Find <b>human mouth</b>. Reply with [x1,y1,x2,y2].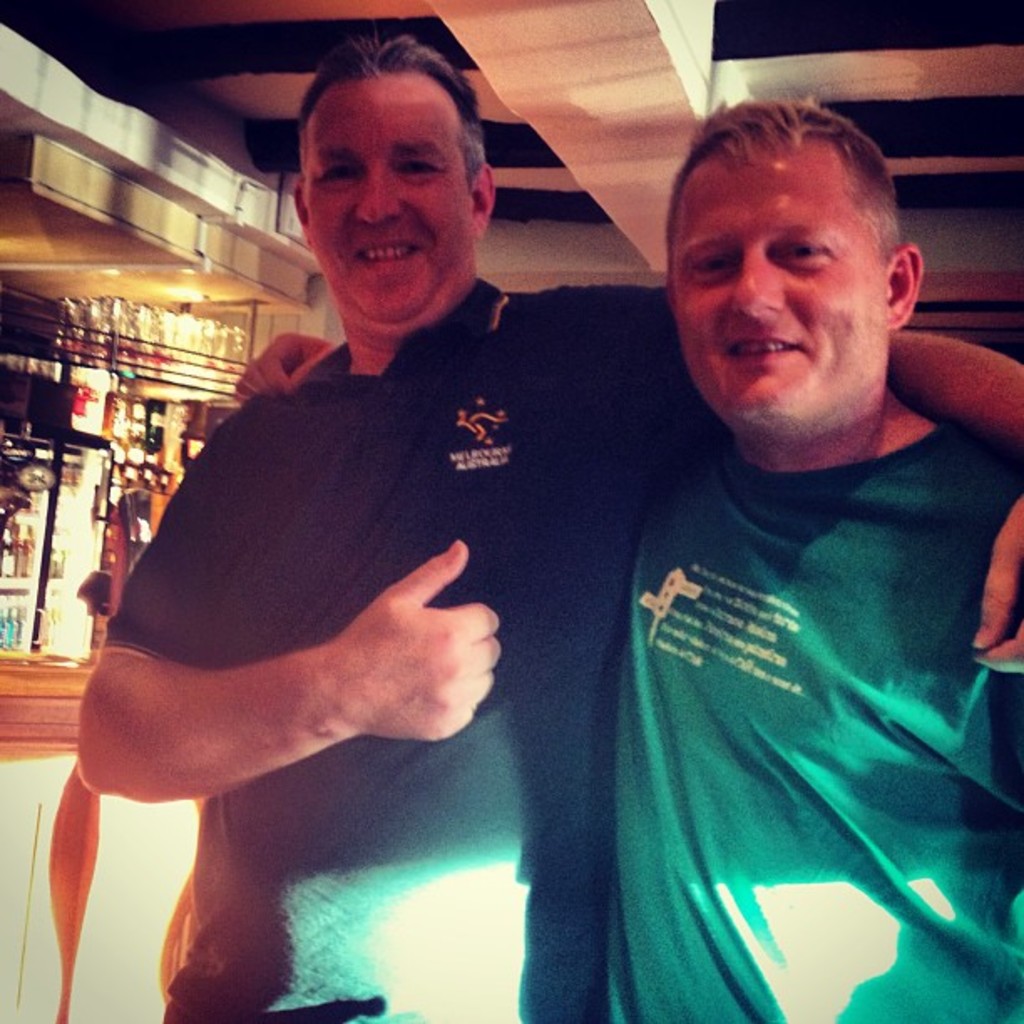
[350,231,418,268].
